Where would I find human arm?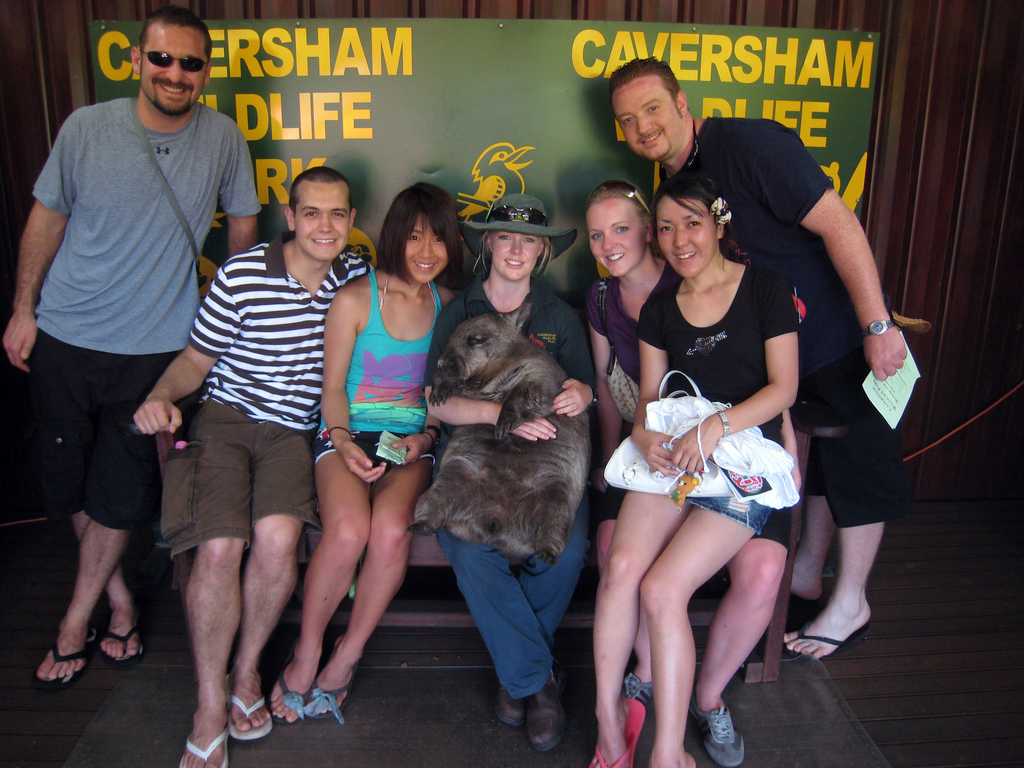
At box(424, 321, 554, 437).
